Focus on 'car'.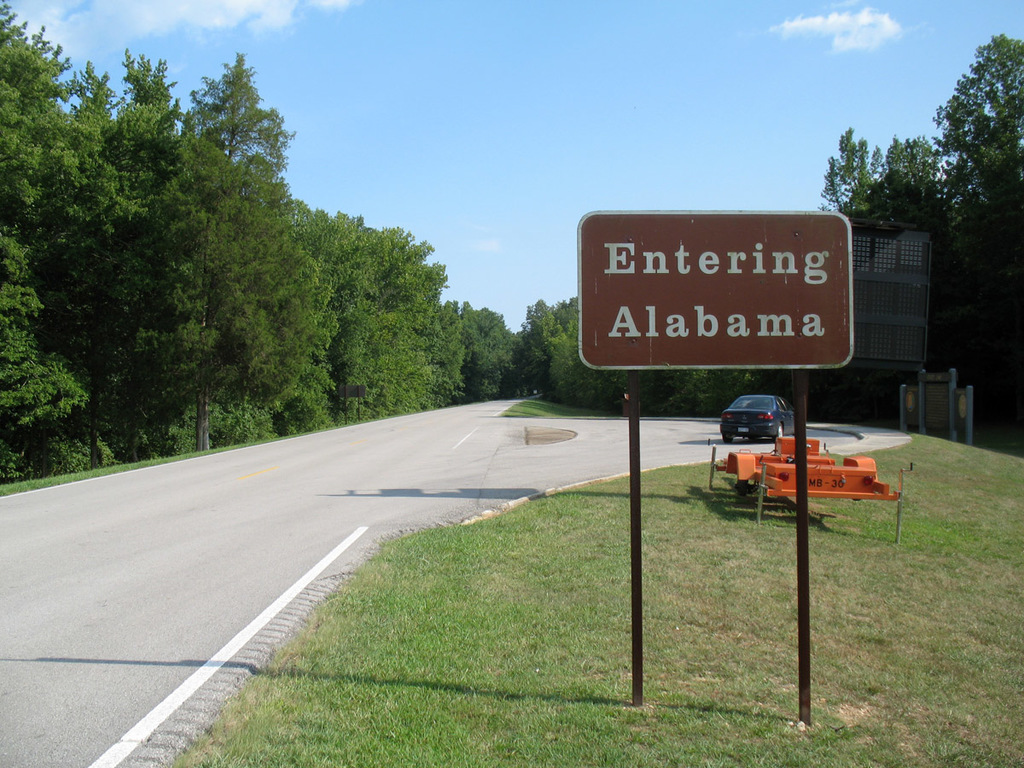
Focused at [left=717, top=392, right=797, bottom=442].
